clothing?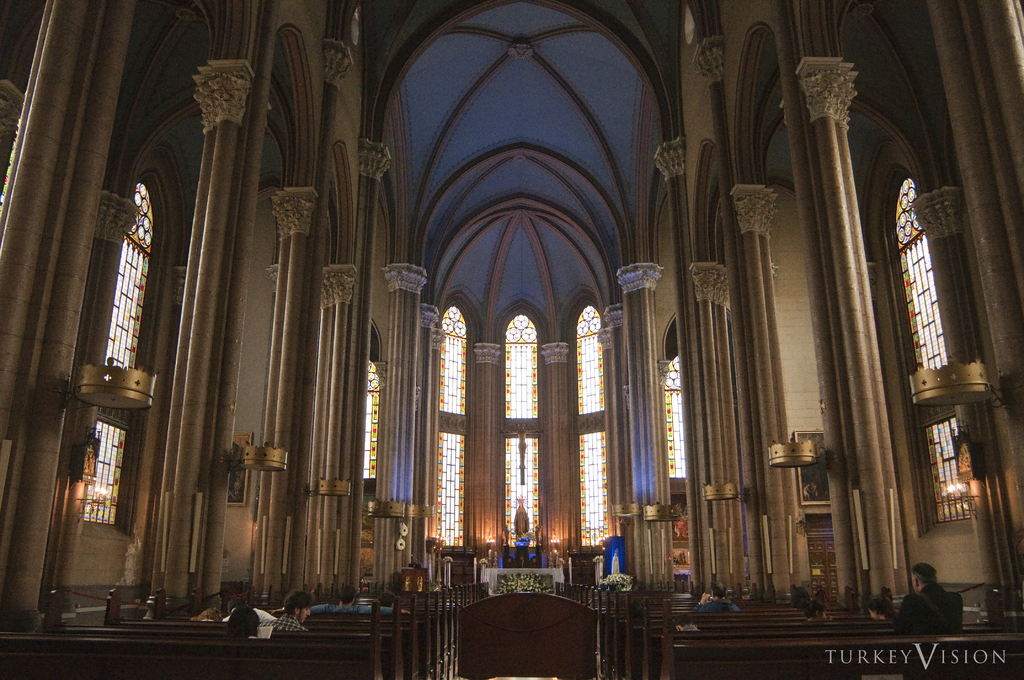
(957, 450, 976, 471)
